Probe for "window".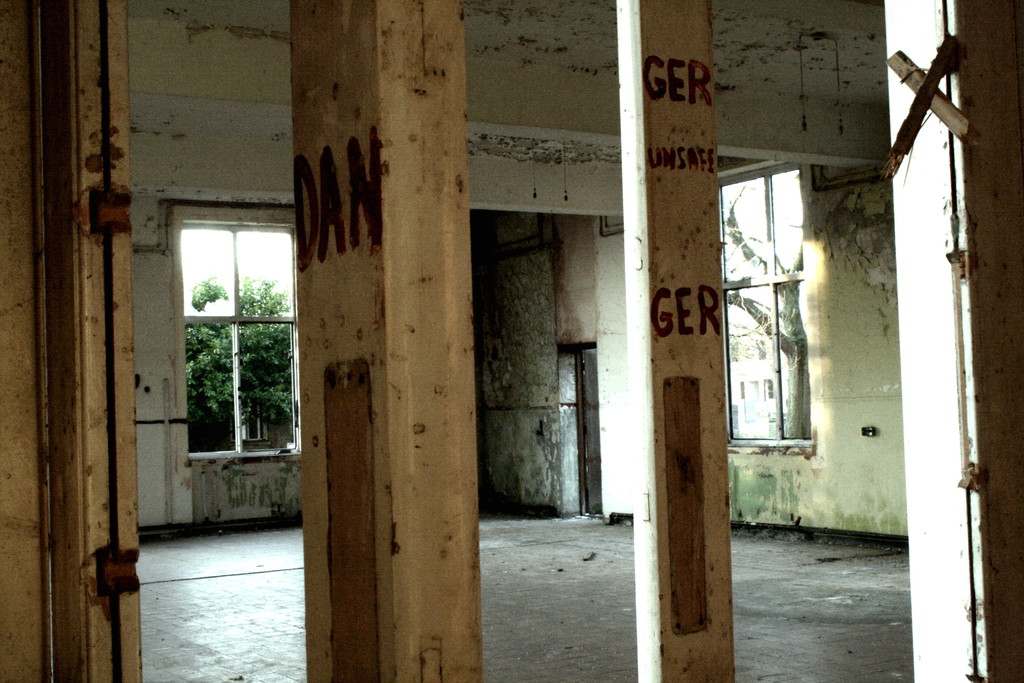
Probe result: bbox(717, 160, 819, 456).
